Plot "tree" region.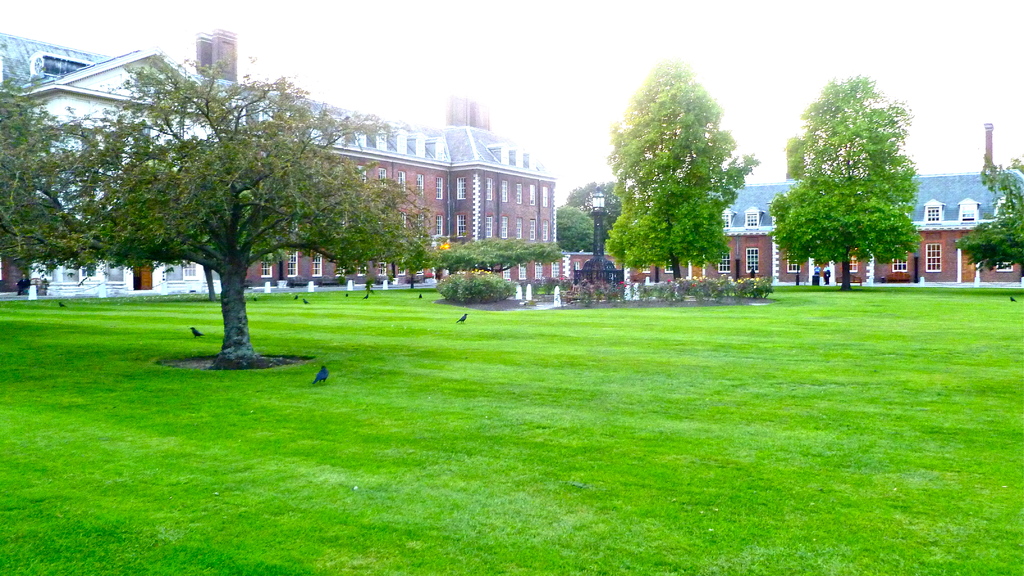
Plotted at pyautogui.locateOnScreen(952, 143, 1023, 282).
